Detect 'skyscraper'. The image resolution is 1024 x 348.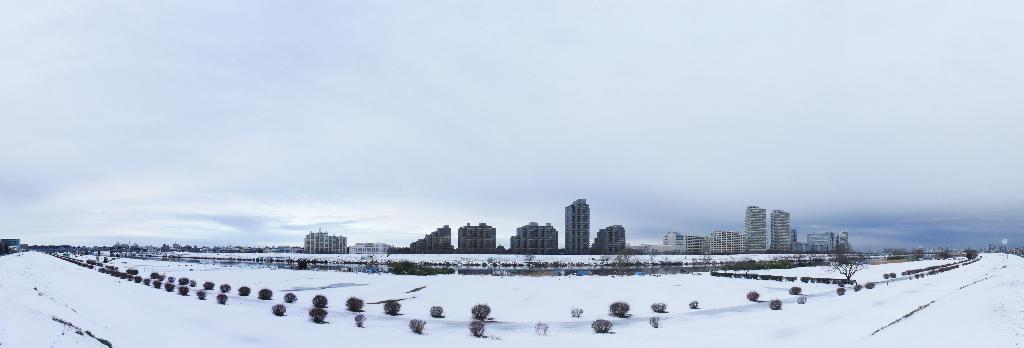
bbox(734, 202, 795, 265).
